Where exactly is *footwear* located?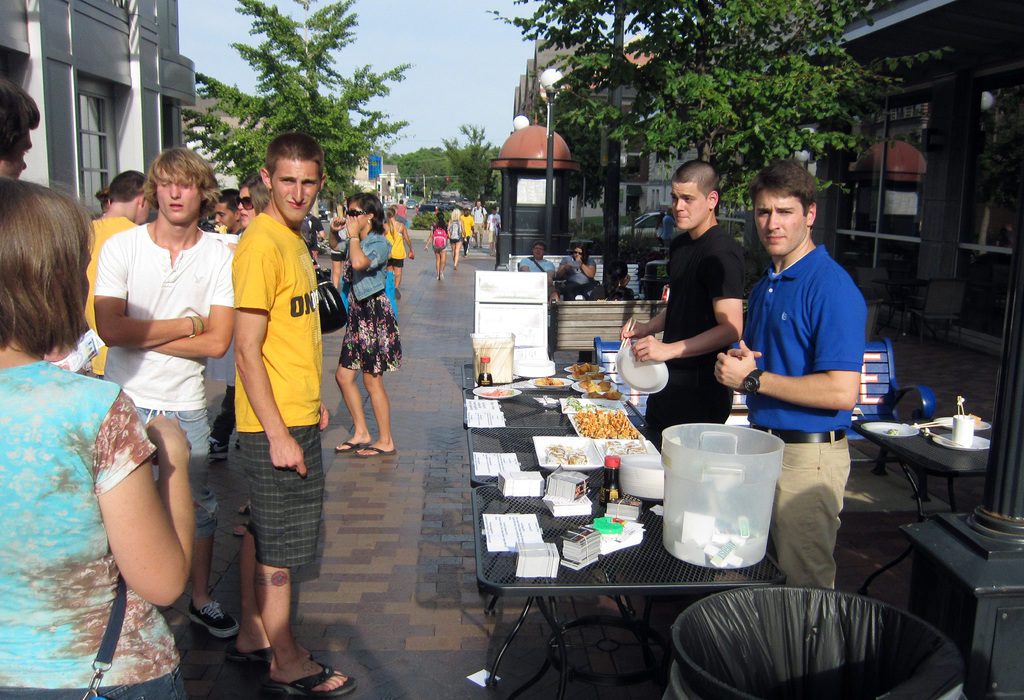
Its bounding box is [left=356, top=443, right=397, bottom=459].
